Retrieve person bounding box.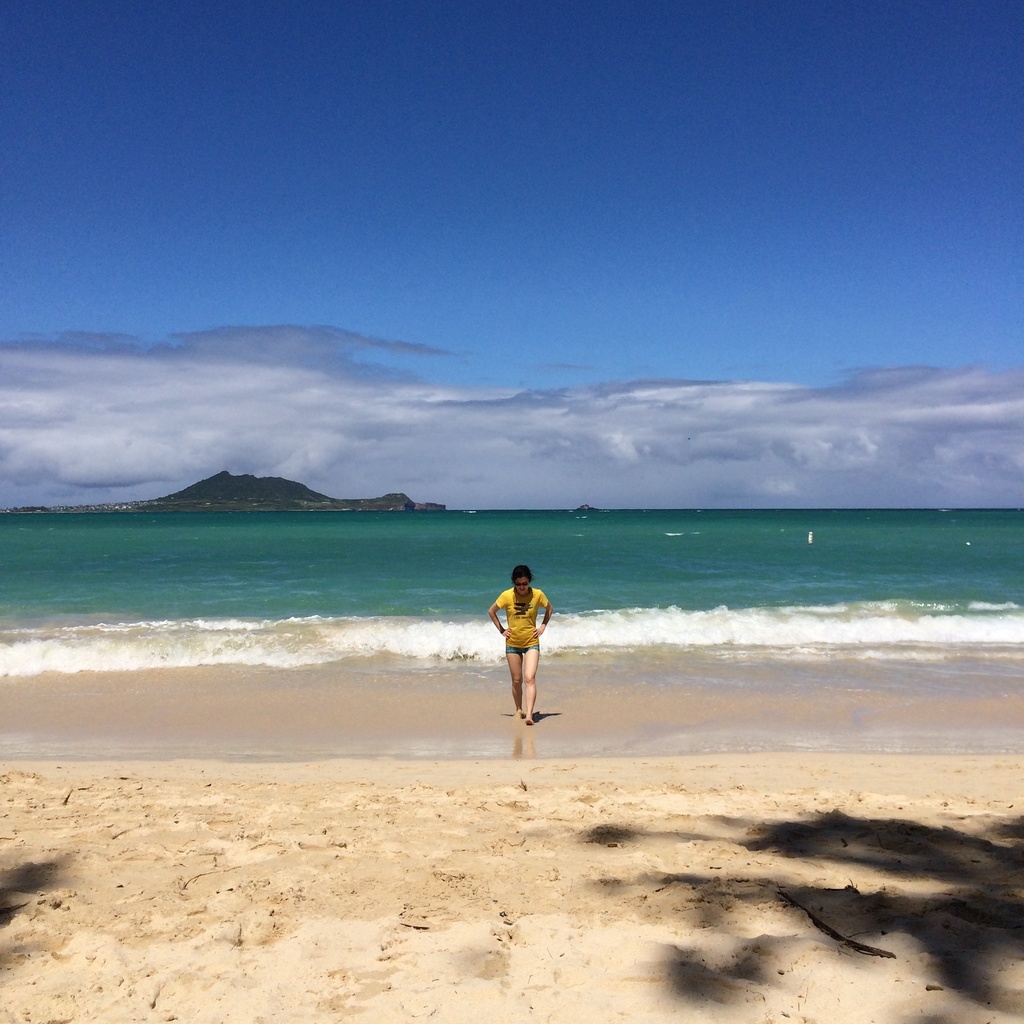
Bounding box: pyautogui.locateOnScreen(486, 564, 554, 727).
